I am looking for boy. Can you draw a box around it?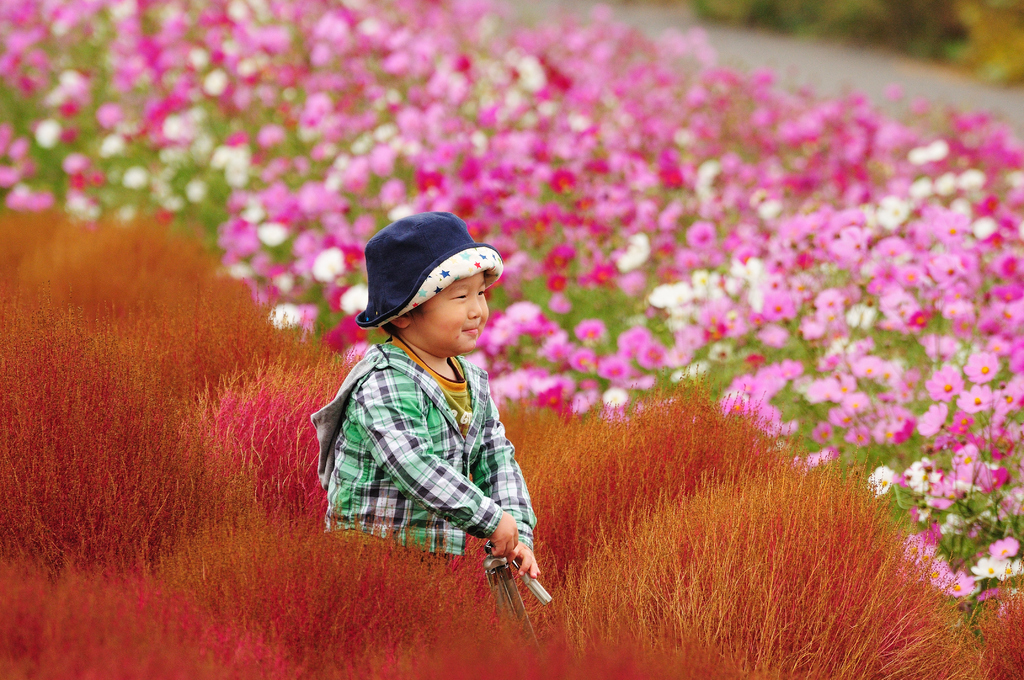
Sure, the bounding box is box(304, 194, 557, 587).
